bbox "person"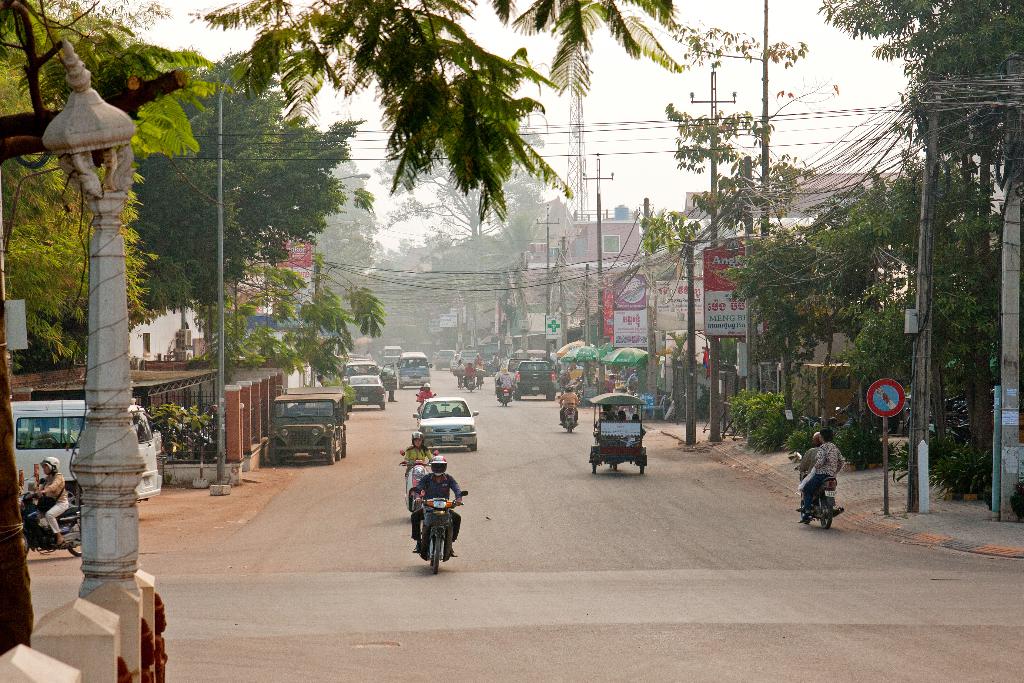
(x1=797, y1=427, x2=824, y2=473)
